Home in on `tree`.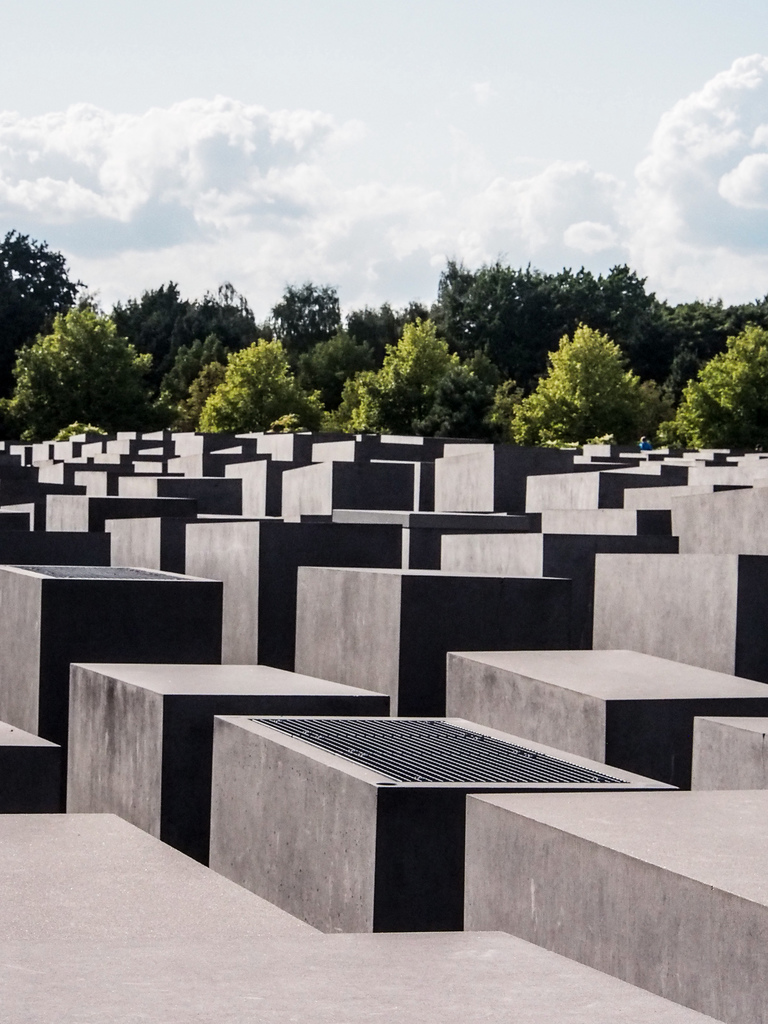
Homed in at box=[140, 328, 231, 429].
